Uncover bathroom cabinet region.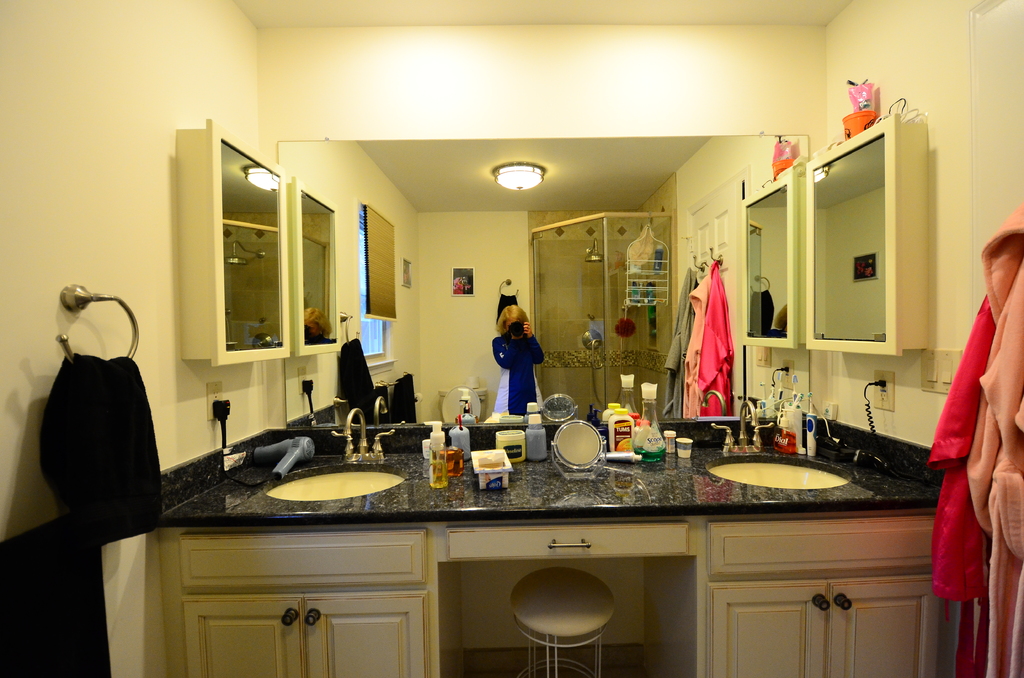
Uncovered: crop(159, 520, 947, 677).
